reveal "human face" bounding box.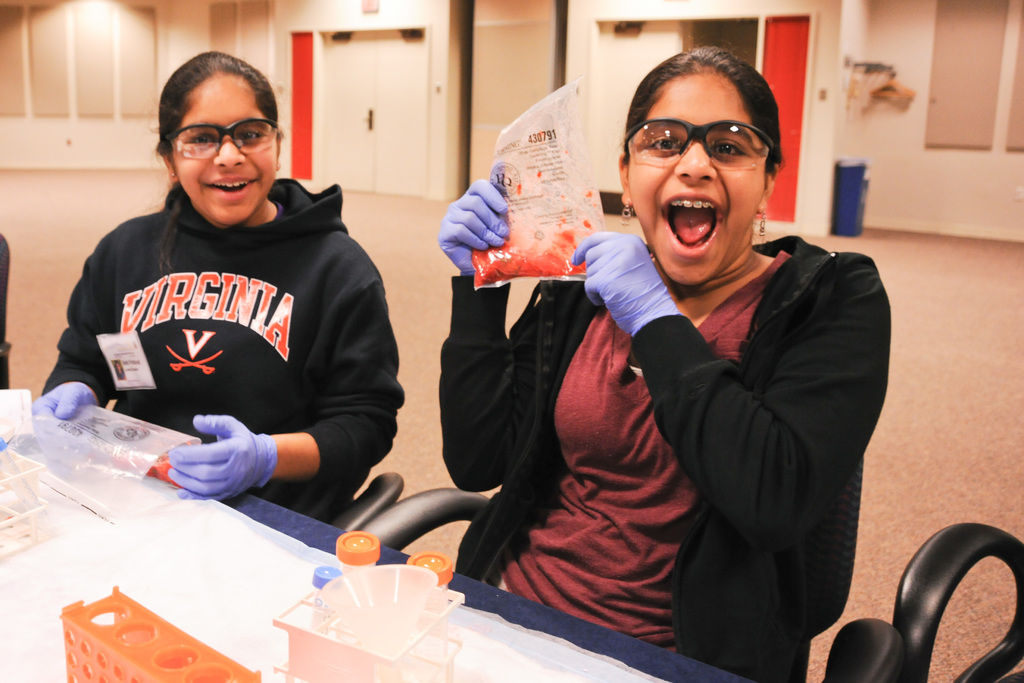
Revealed: [181, 77, 275, 231].
